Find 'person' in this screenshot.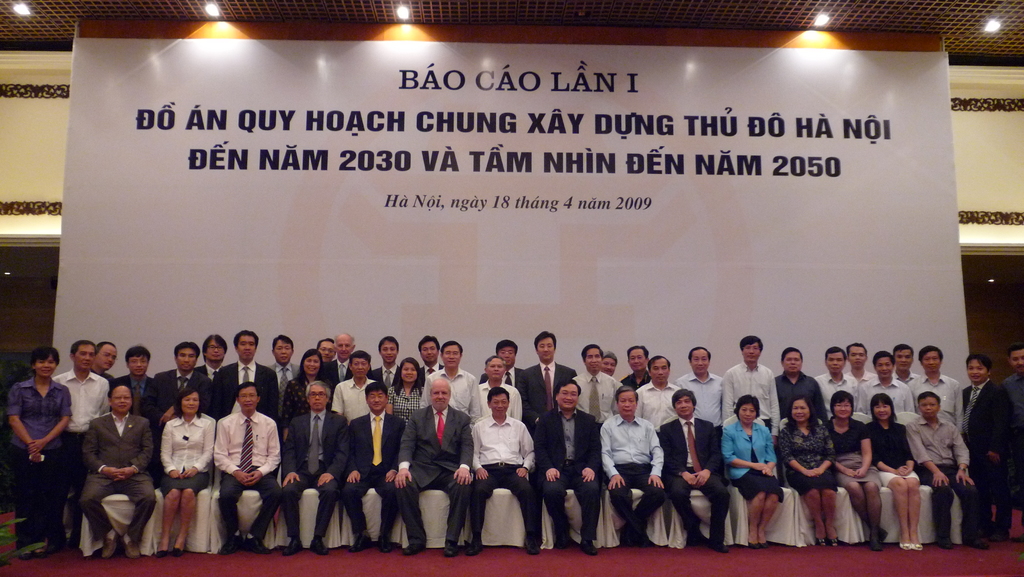
The bounding box for 'person' is left=639, top=359, right=683, bottom=434.
